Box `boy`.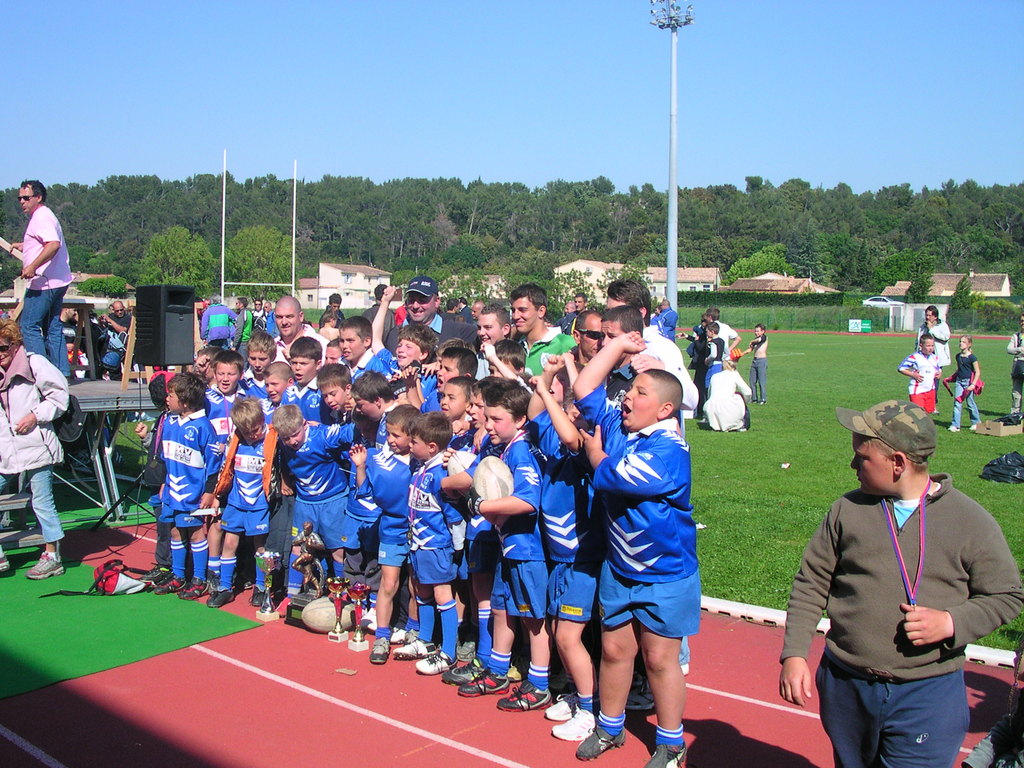
box(337, 401, 427, 661).
